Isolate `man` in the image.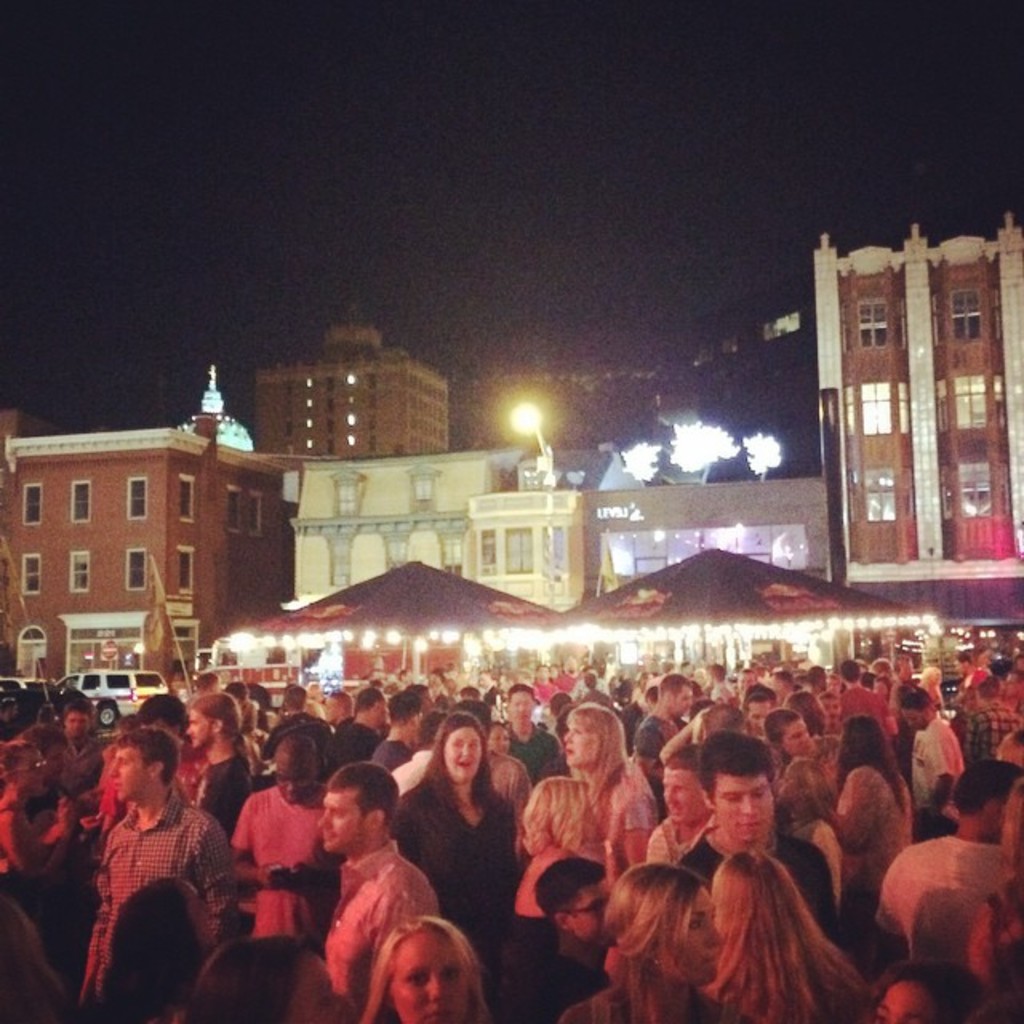
Isolated region: <box>373,686,426,766</box>.
